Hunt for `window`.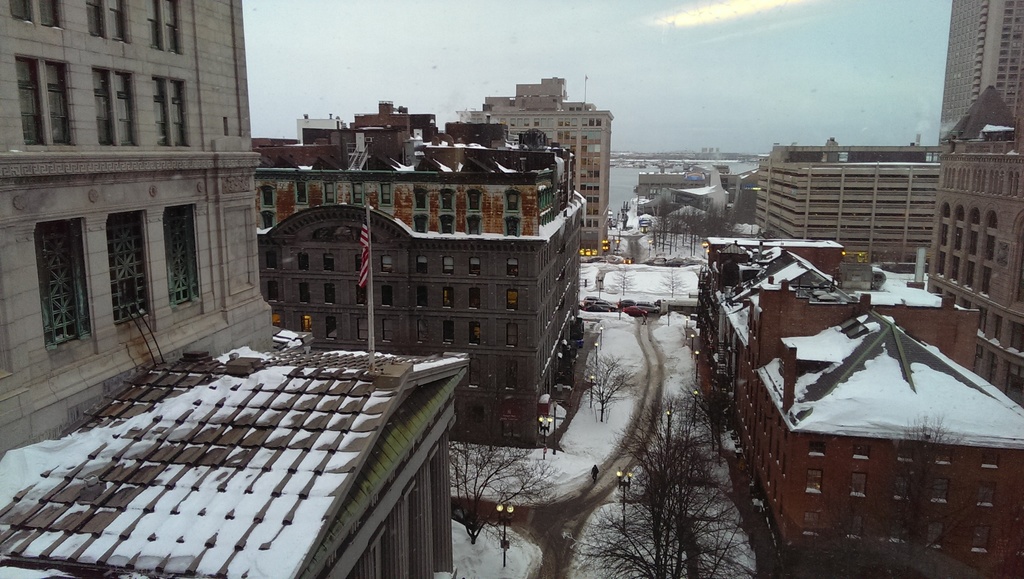
Hunted down at (left=892, top=478, right=908, bottom=500).
